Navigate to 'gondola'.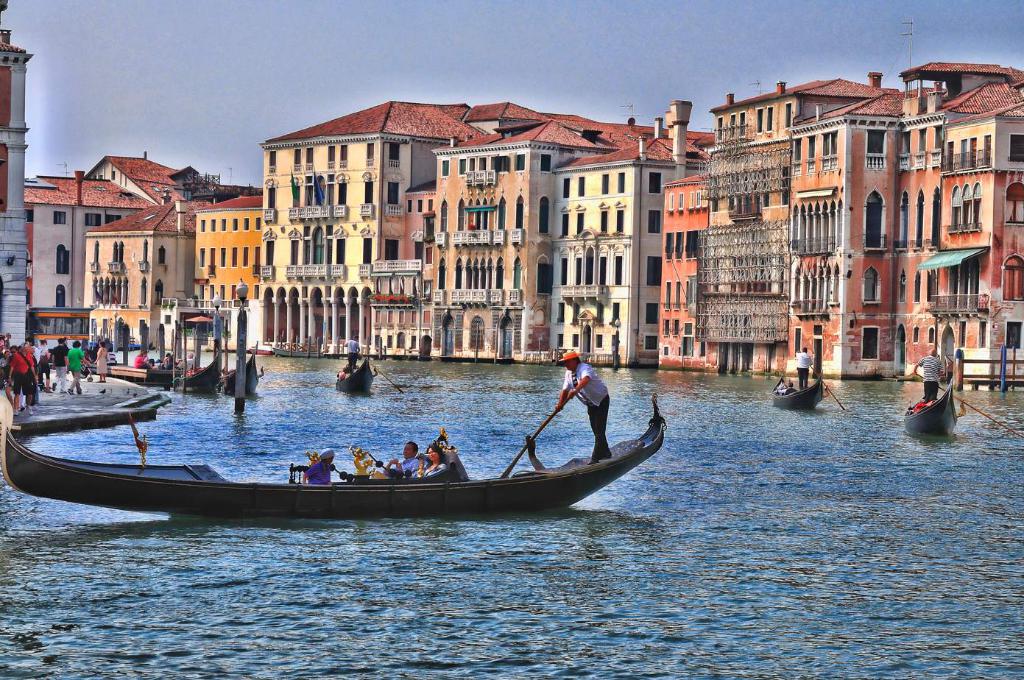
Navigation target: bbox=(903, 375, 963, 440).
